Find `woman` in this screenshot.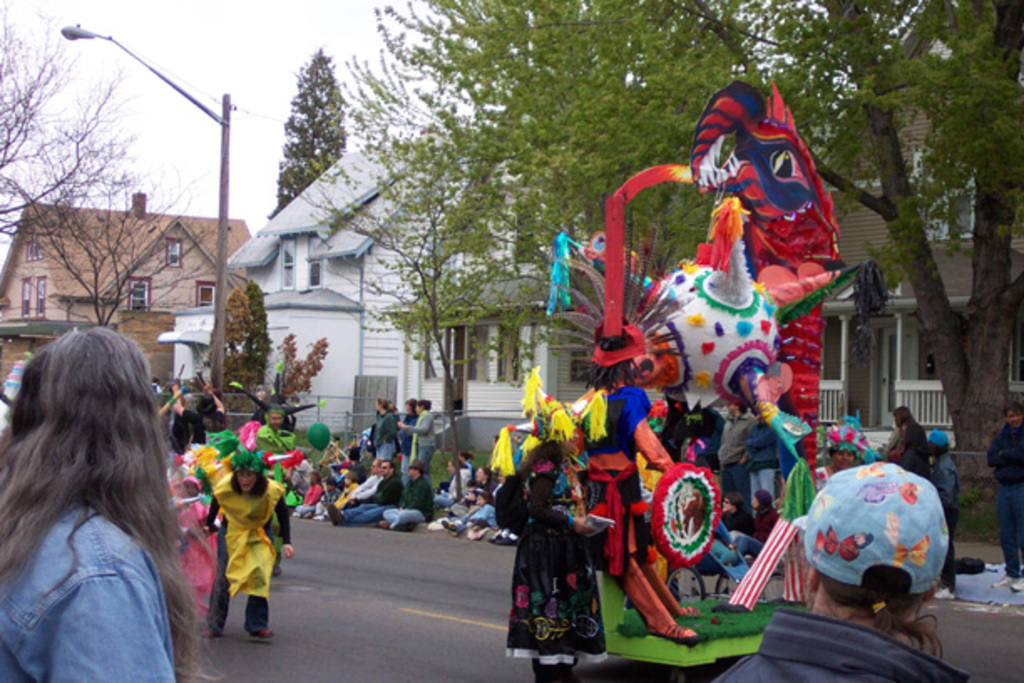
The bounding box for `woman` is bbox=(750, 487, 775, 549).
